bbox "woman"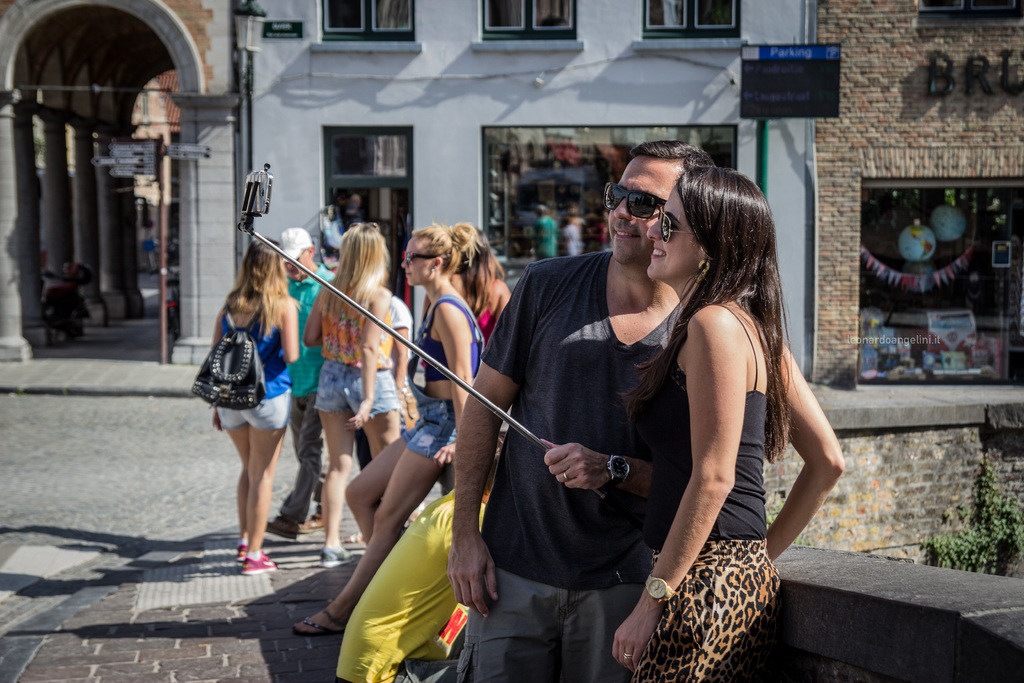
region(296, 223, 416, 568)
